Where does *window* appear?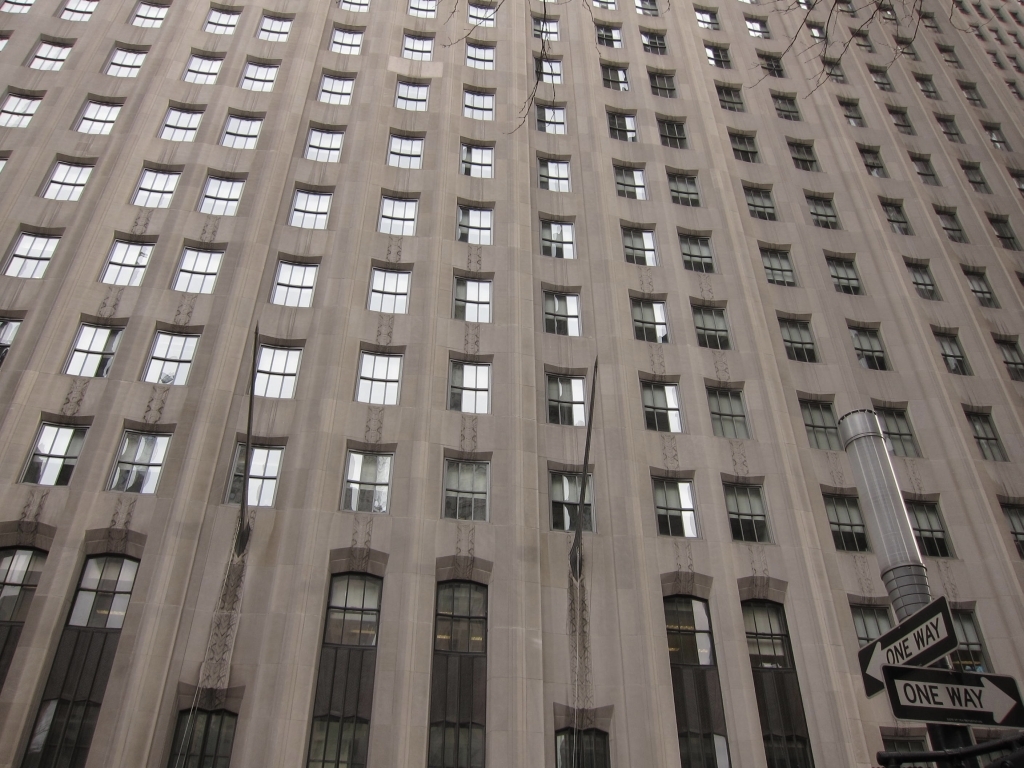
Appears at crop(691, 4, 719, 25).
